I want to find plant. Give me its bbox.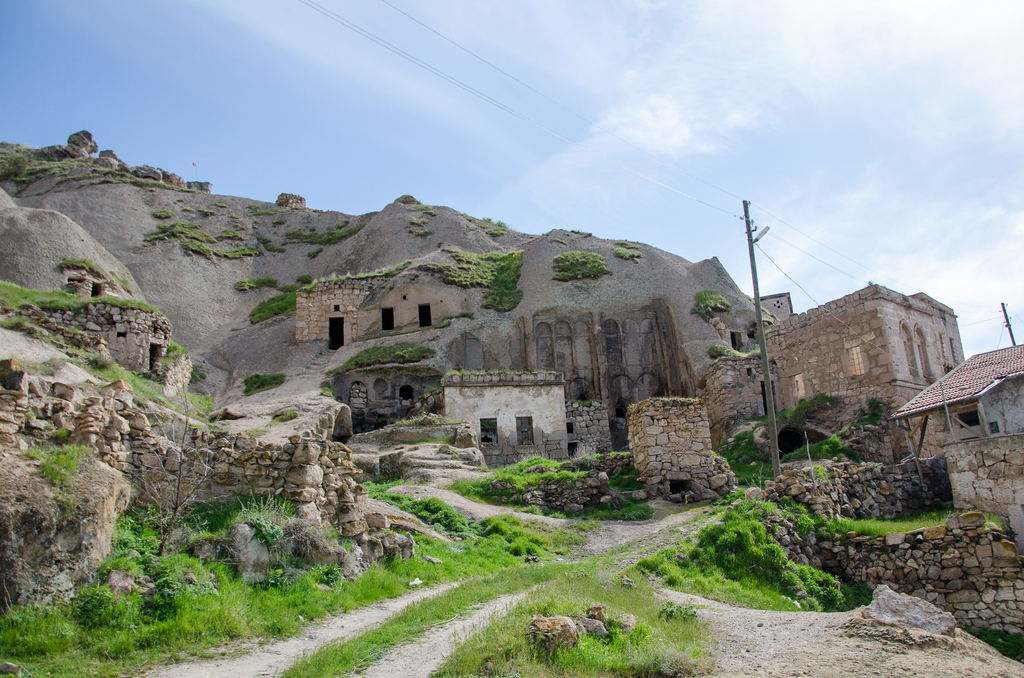
<region>408, 203, 431, 209</region>.
